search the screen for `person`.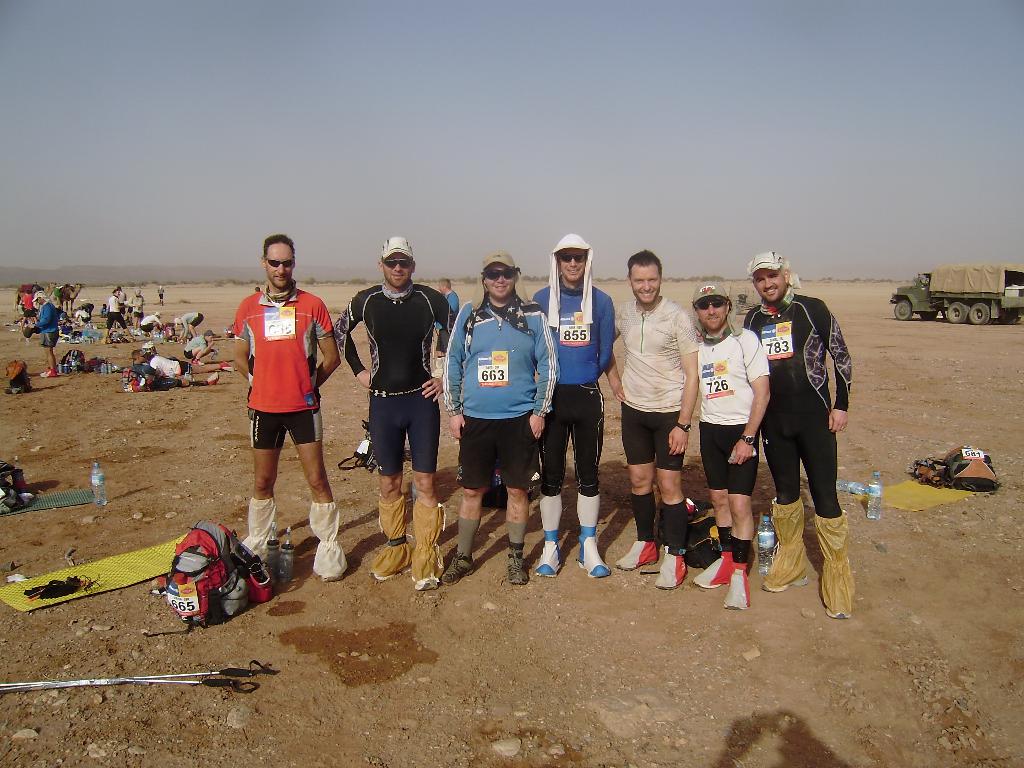
Found at box=[176, 307, 212, 331].
